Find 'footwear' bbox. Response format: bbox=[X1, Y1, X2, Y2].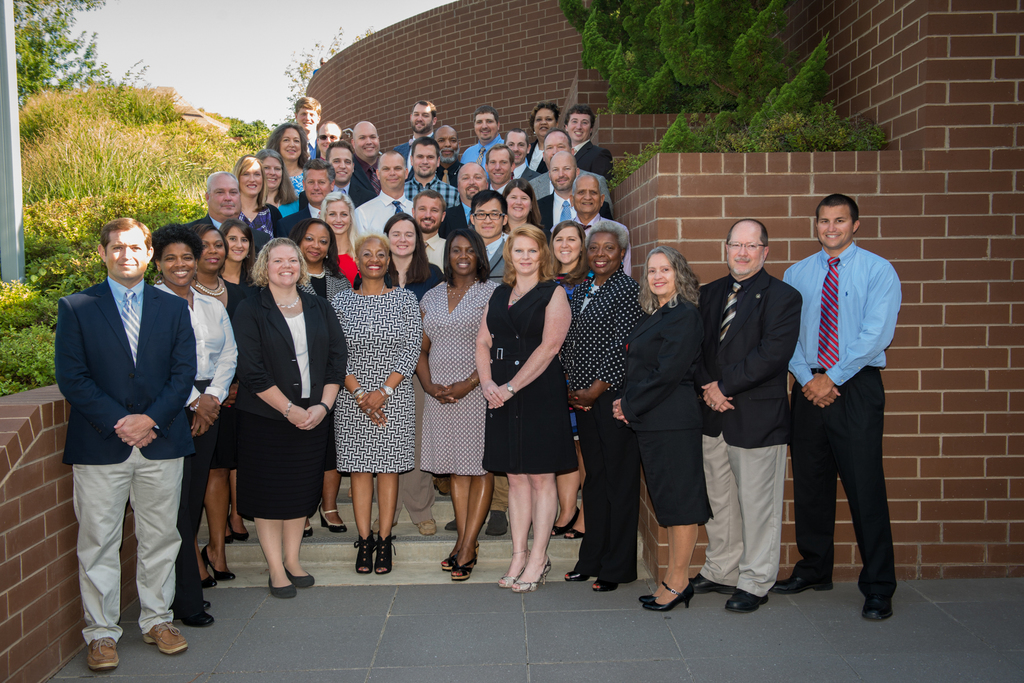
bbox=[243, 533, 246, 545].
